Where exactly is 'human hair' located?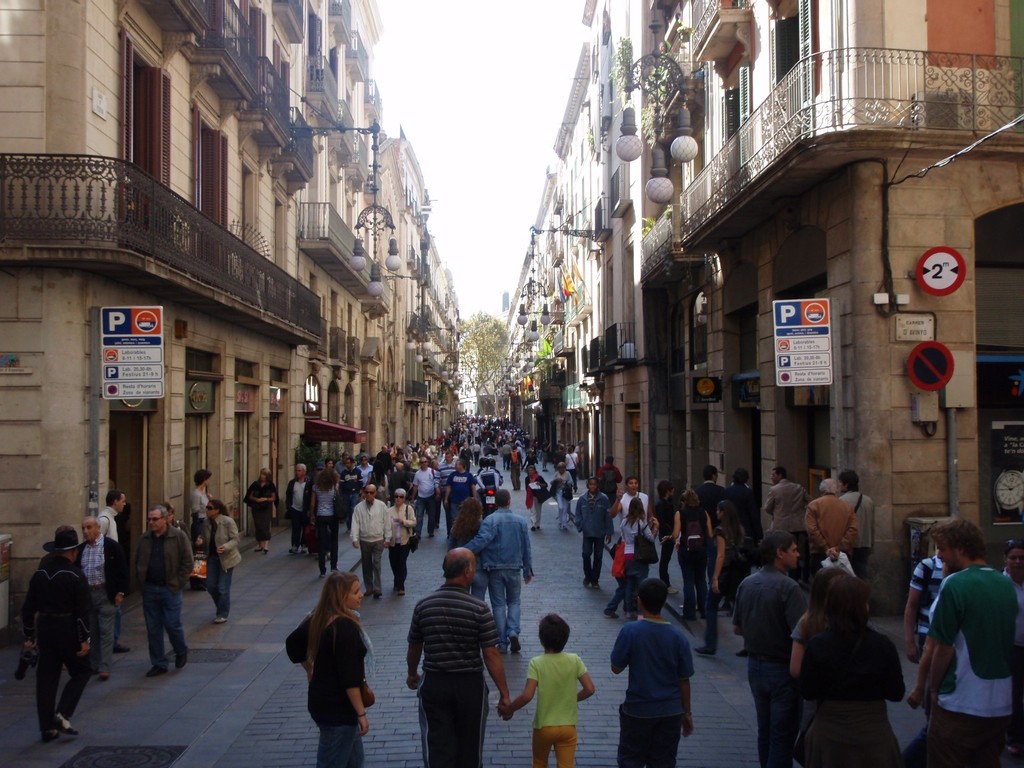
Its bounding box is [315, 465, 337, 495].
